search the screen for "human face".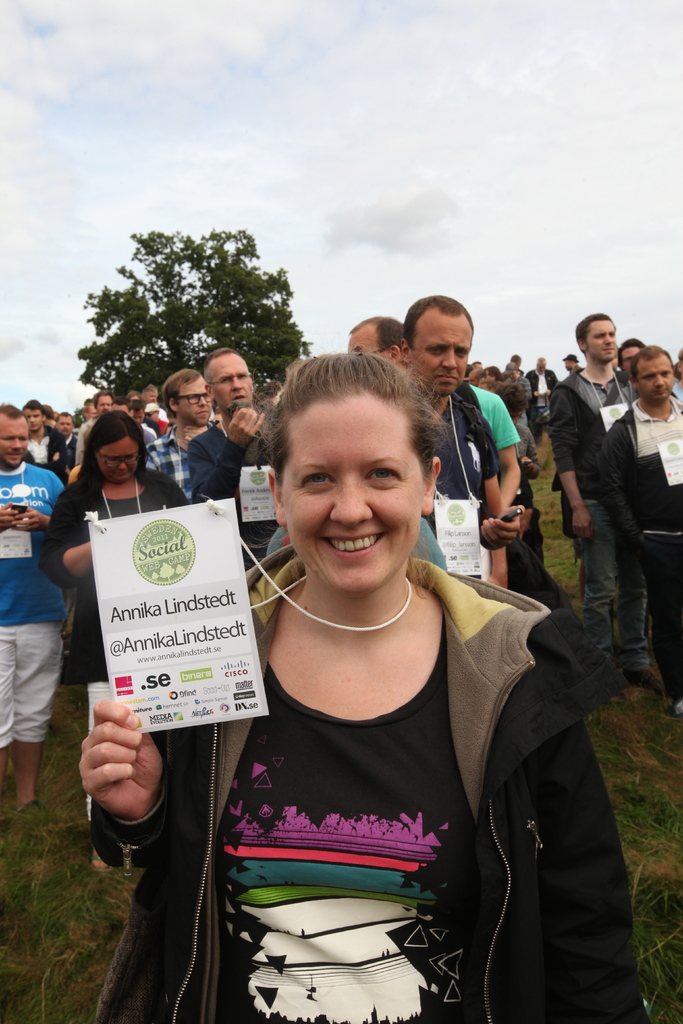
Found at (348,333,383,355).
